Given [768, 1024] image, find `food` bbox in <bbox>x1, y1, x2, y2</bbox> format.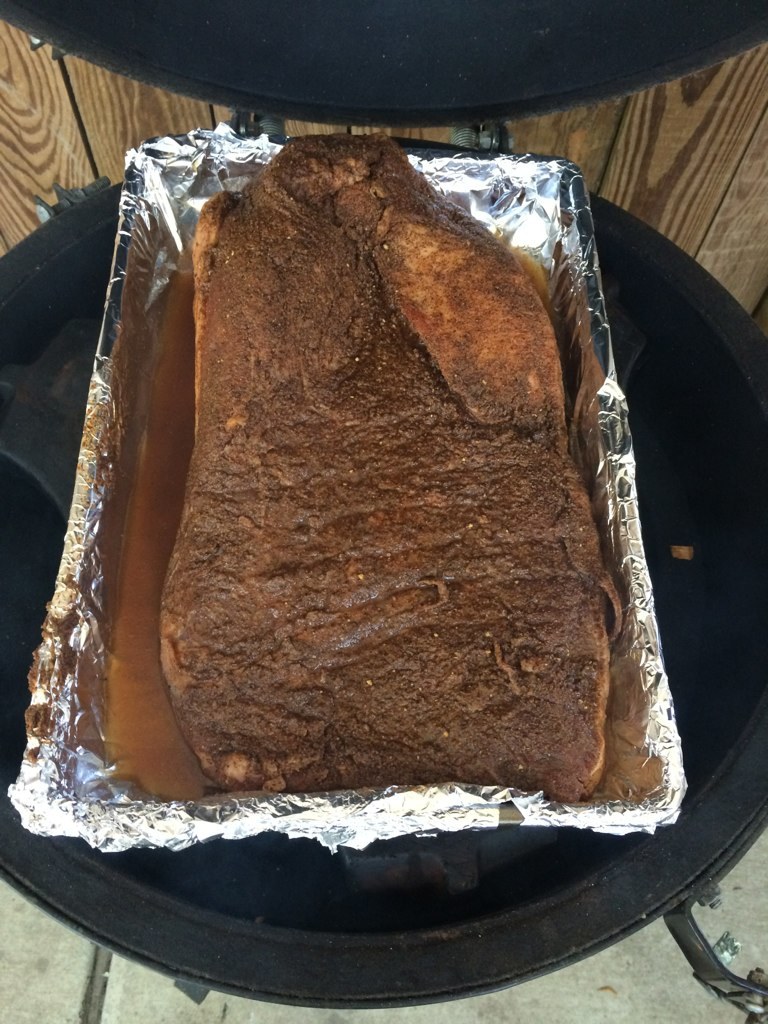
<bbox>80, 139, 650, 898</bbox>.
